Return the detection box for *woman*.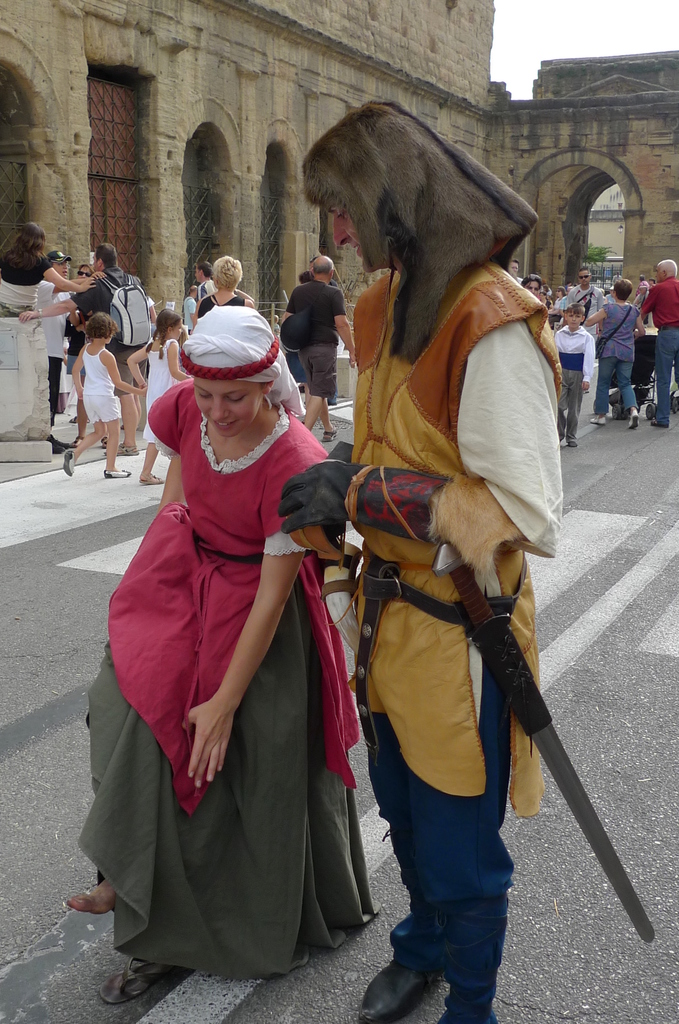
BBox(584, 280, 648, 431).
